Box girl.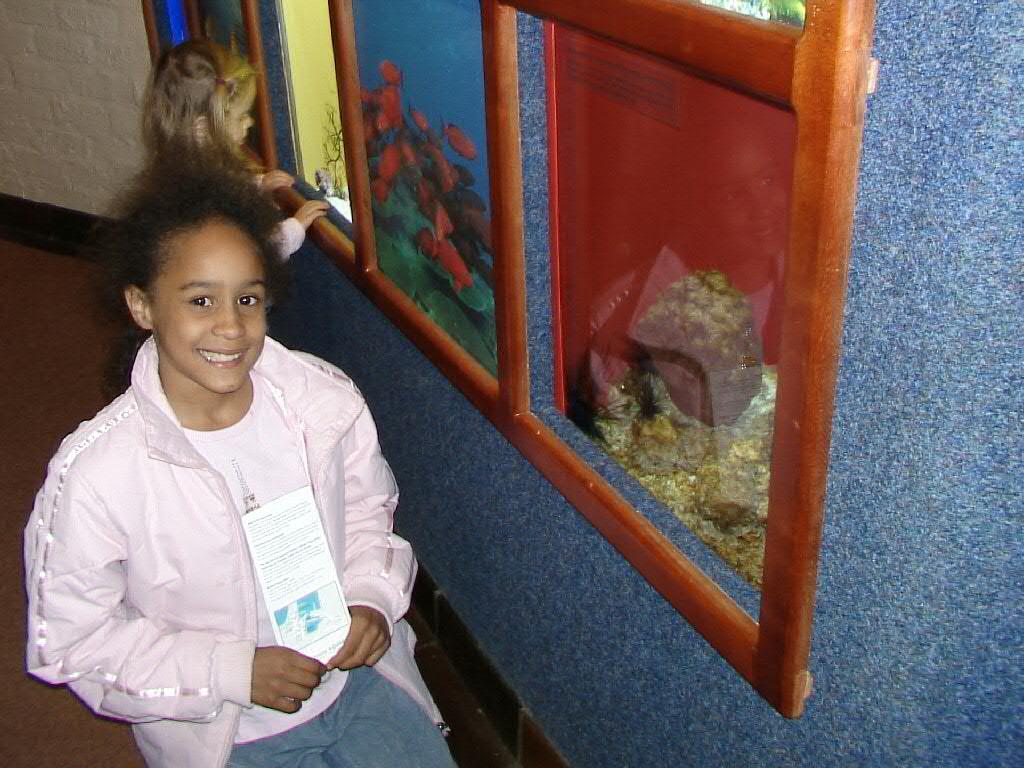
pyautogui.locateOnScreen(142, 39, 328, 270).
